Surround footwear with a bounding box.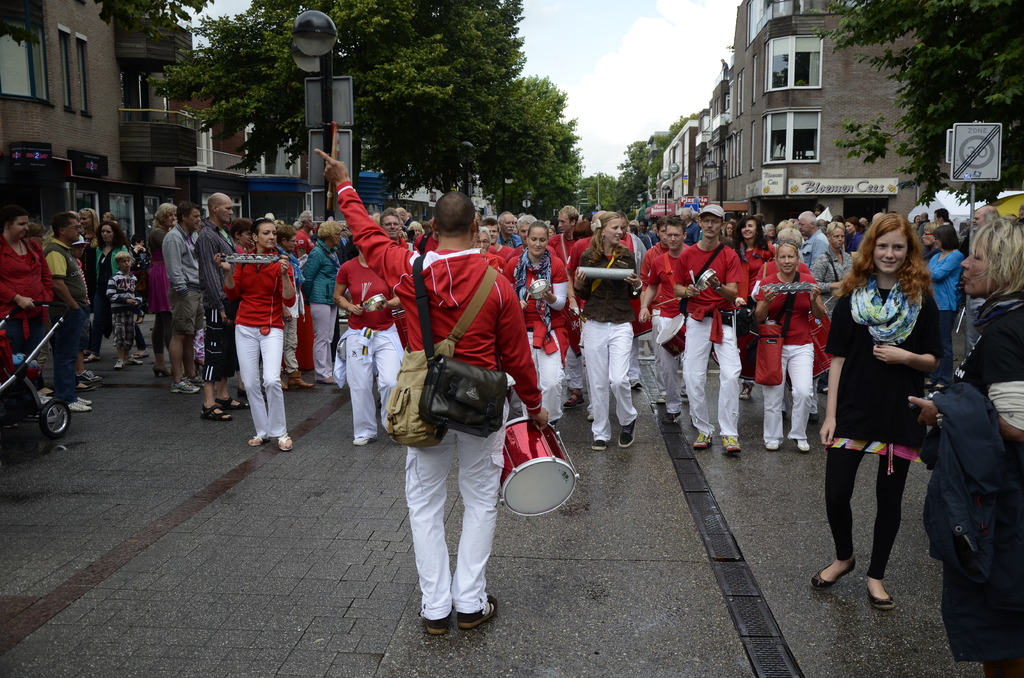
[x1=566, y1=385, x2=582, y2=407].
